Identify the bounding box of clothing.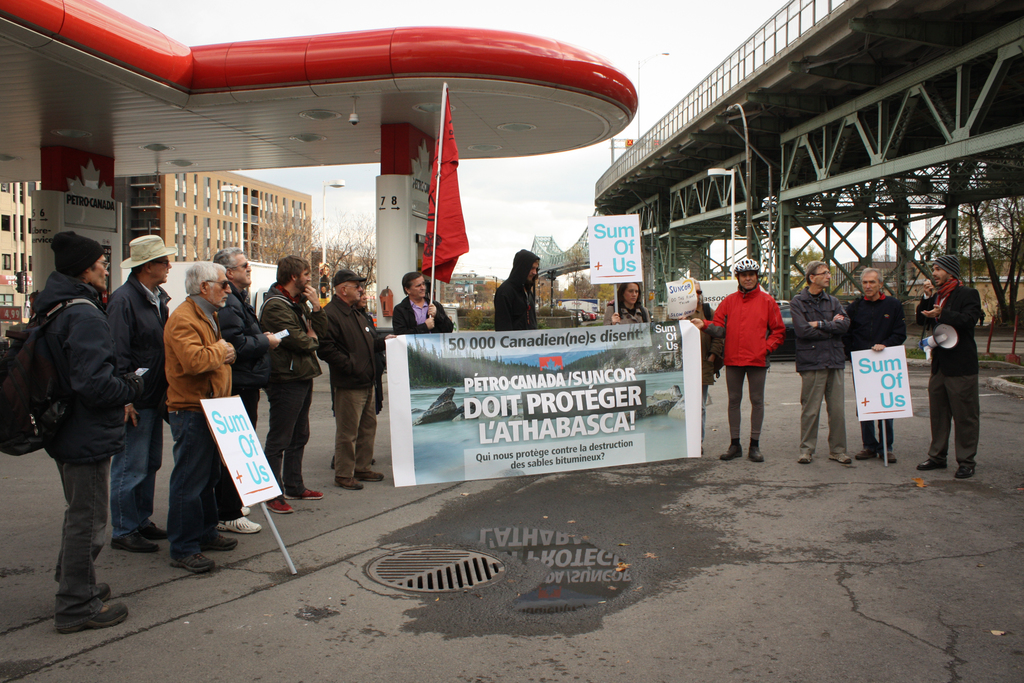
box(918, 281, 992, 462).
